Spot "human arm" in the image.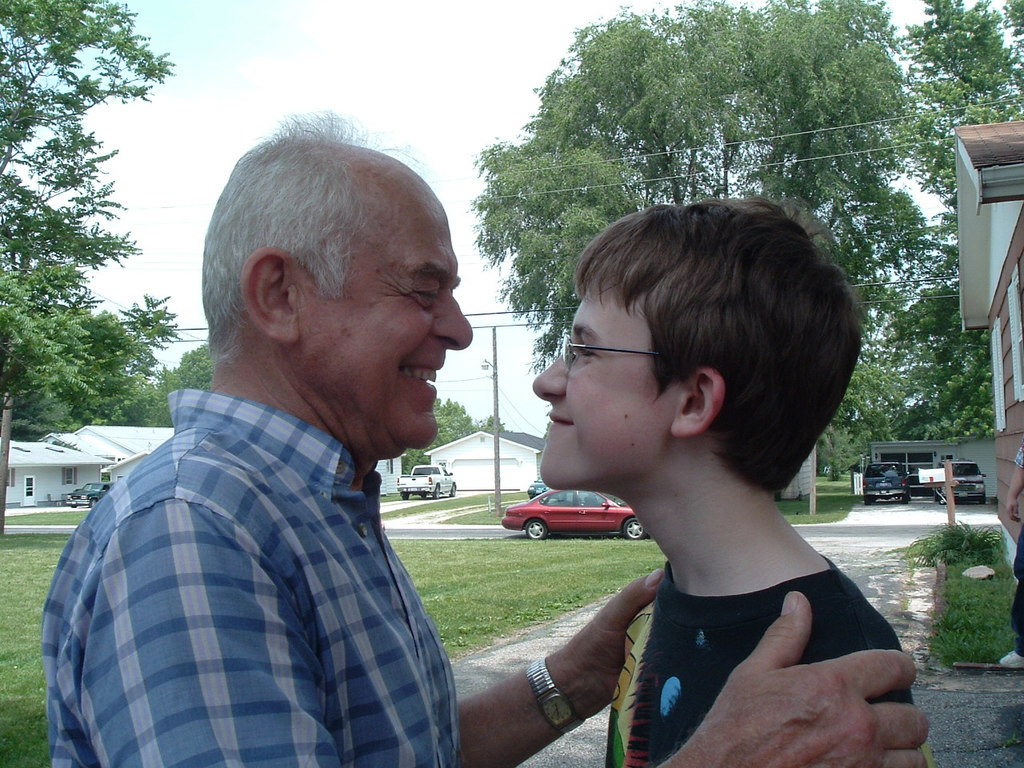
"human arm" found at {"left": 454, "top": 559, "right": 662, "bottom": 767}.
